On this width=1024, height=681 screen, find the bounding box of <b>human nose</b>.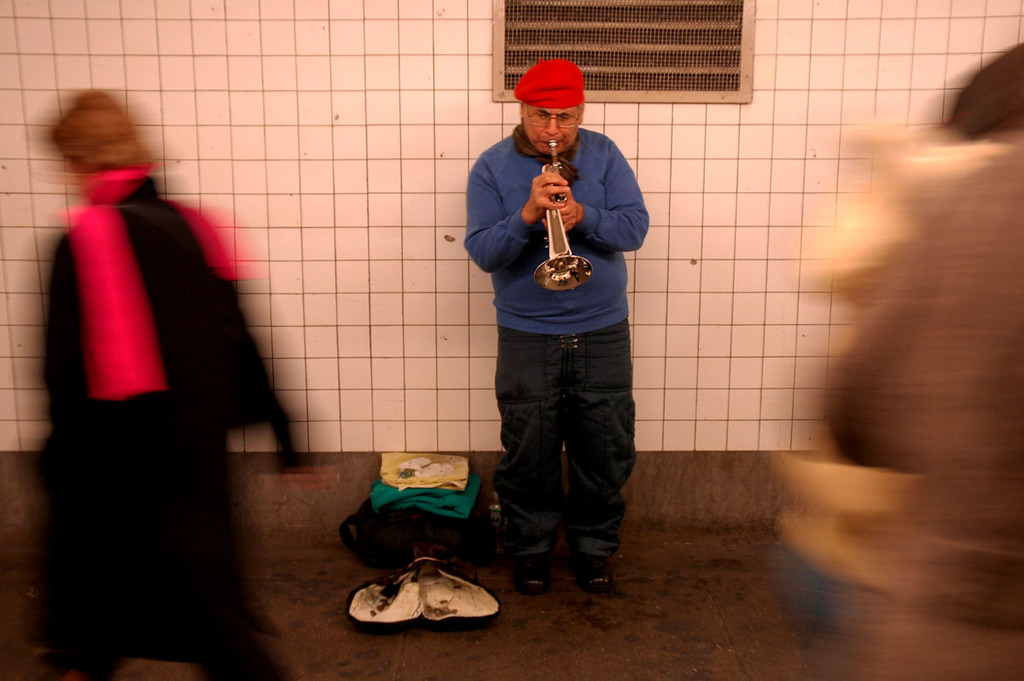
Bounding box: rect(546, 118, 560, 137).
